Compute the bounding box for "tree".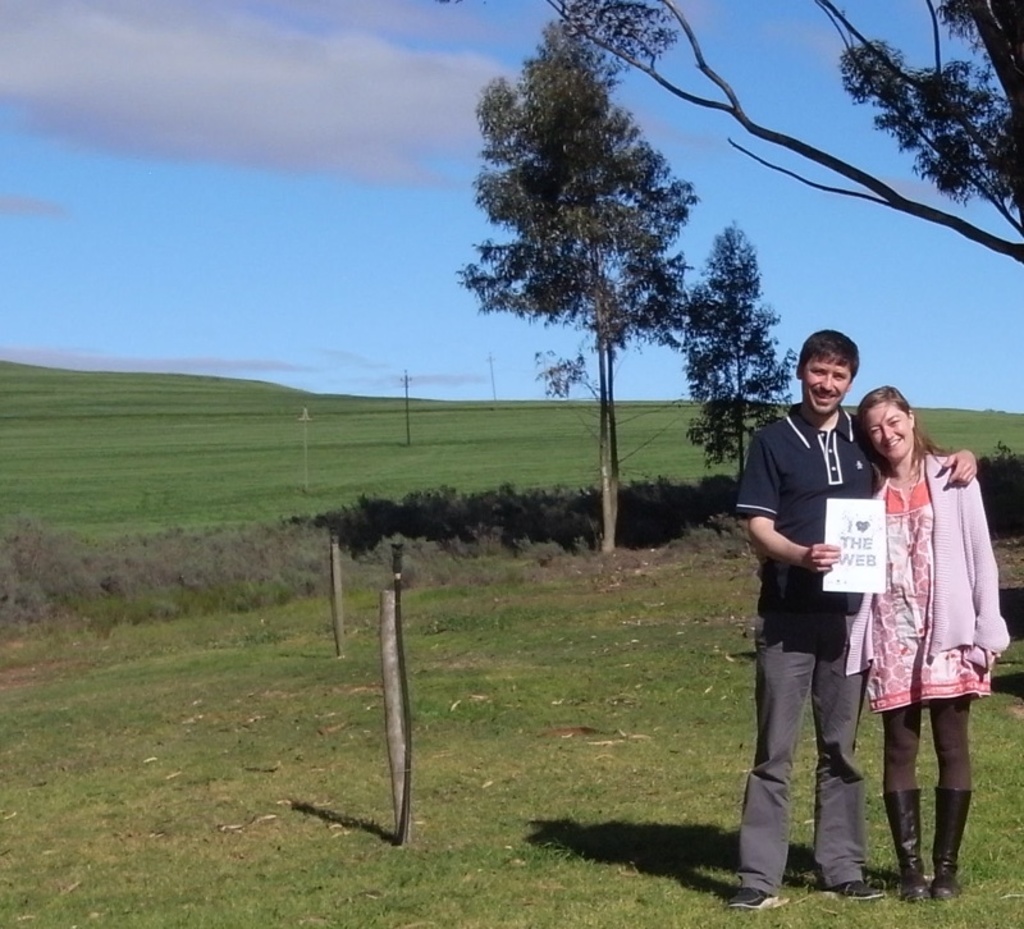
(left=540, top=0, right=1023, bottom=265).
